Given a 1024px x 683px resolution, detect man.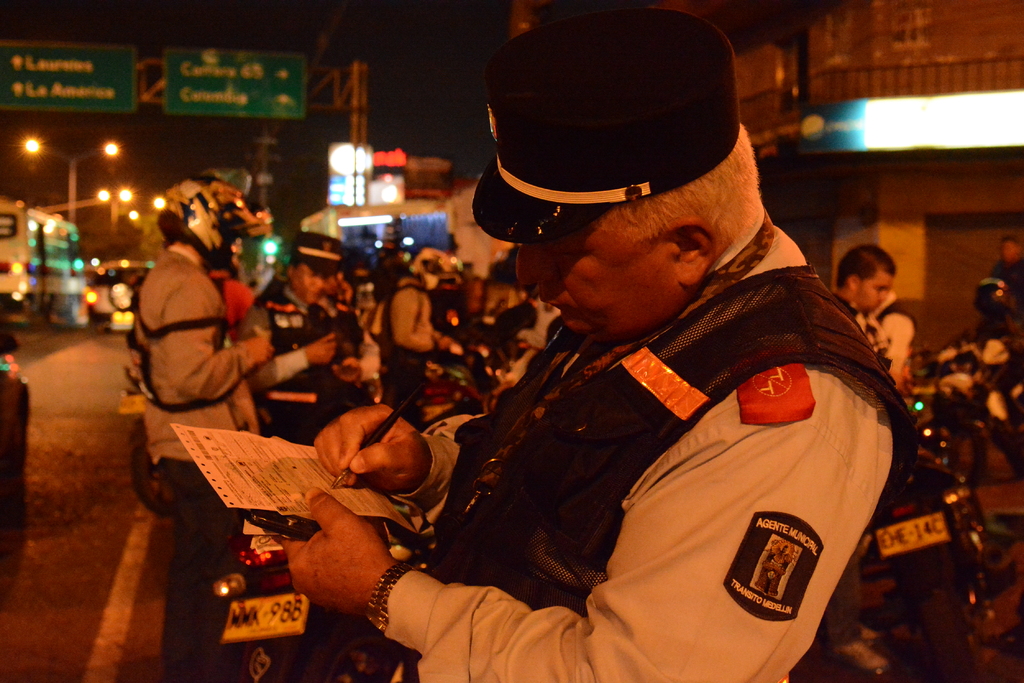
x1=379 y1=244 x2=463 y2=425.
